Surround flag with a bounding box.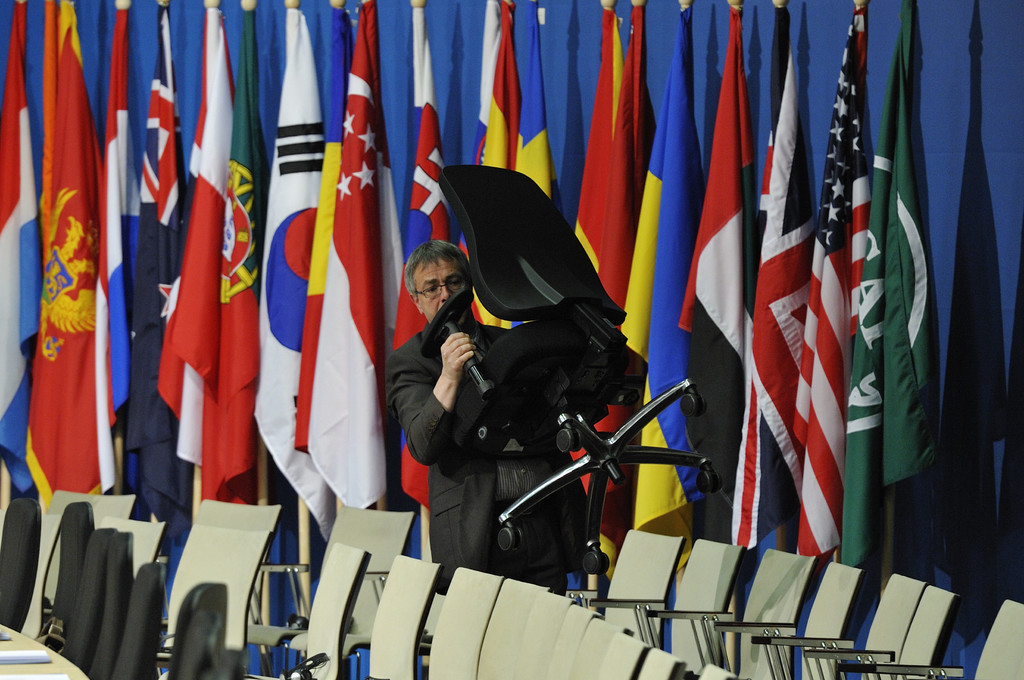
bbox=(738, 0, 808, 549).
